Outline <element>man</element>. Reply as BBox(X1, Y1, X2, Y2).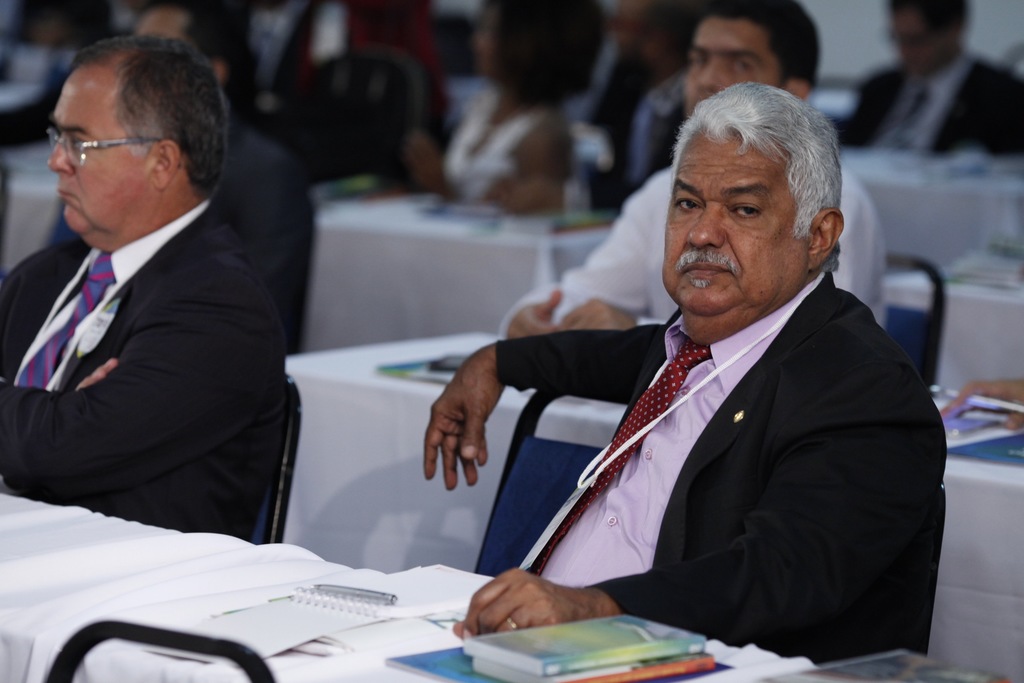
BBox(934, 377, 1023, 441).
